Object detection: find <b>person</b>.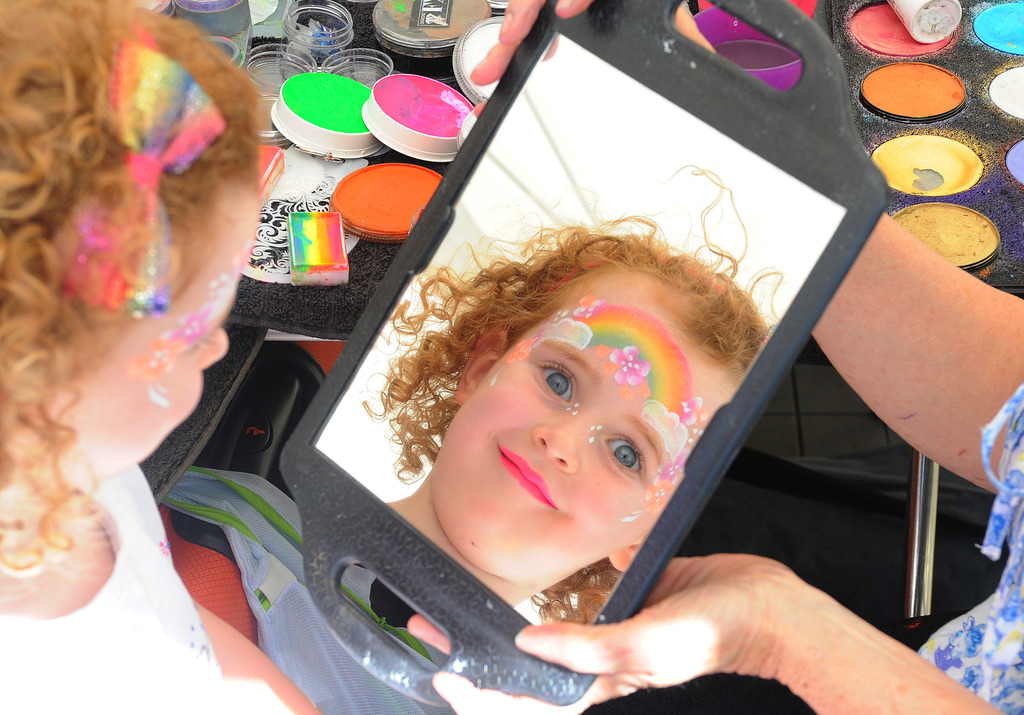
bbox=[371, 215, 790, 660].
